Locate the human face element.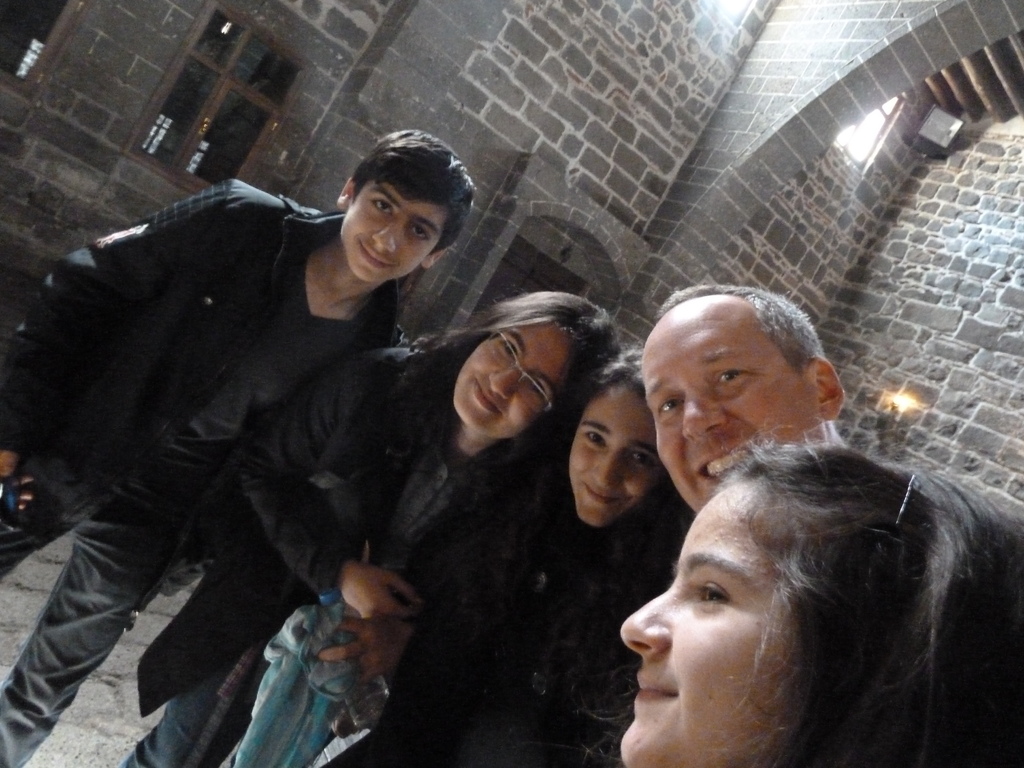
Element bbox: locate(339, 175, 451, 290).
